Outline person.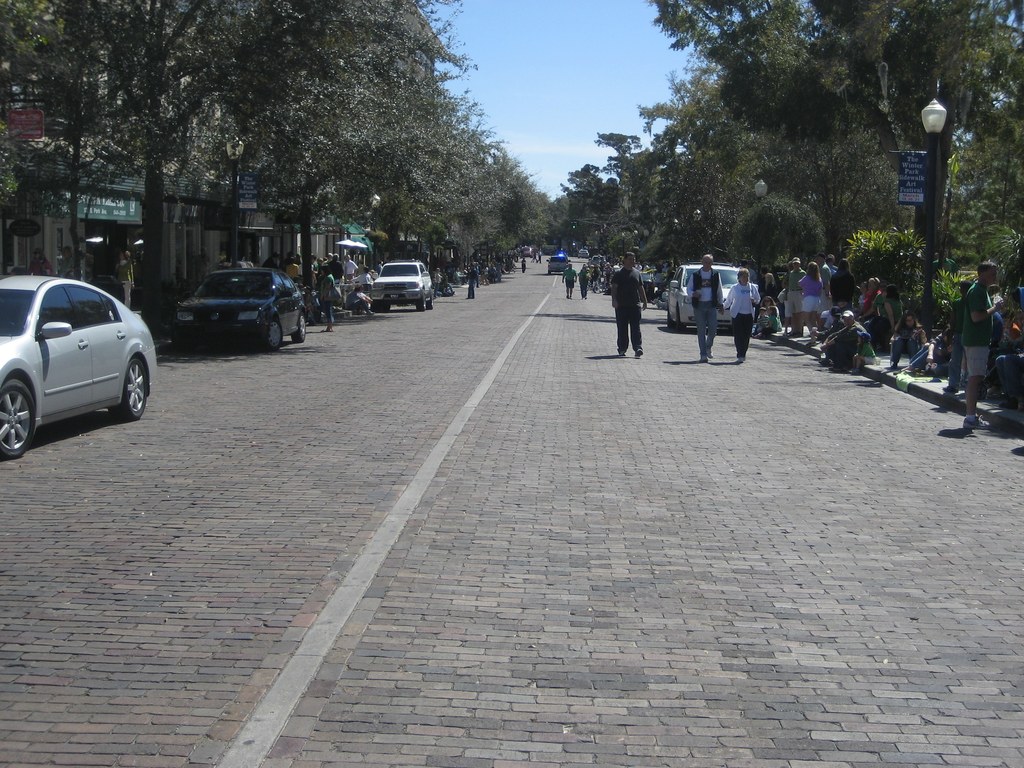
Outline: 819, 310, 870, 373.
